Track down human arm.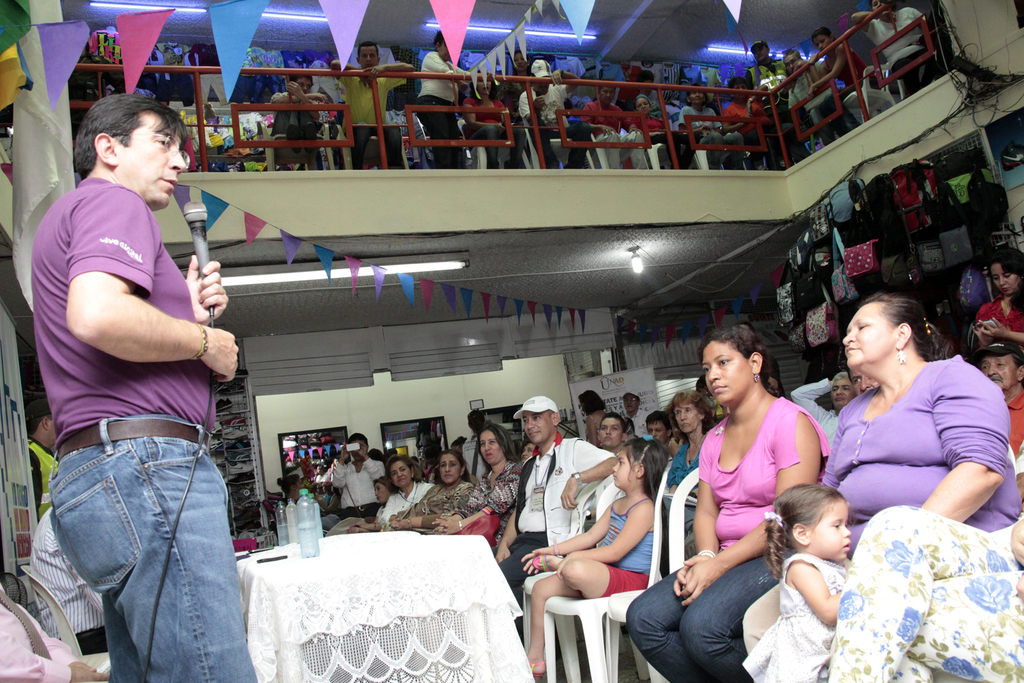
Tracked to <region>495, 99, 510, 130</region>.
